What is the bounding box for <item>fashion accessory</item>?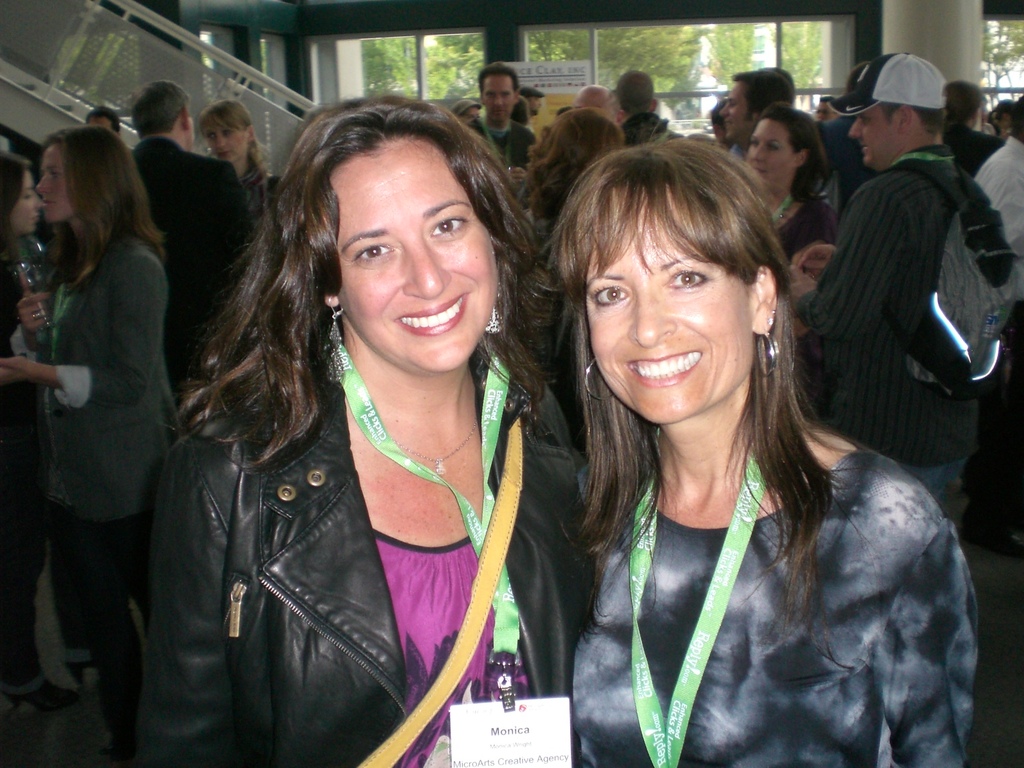
detection(485, 306, 504, 338).
